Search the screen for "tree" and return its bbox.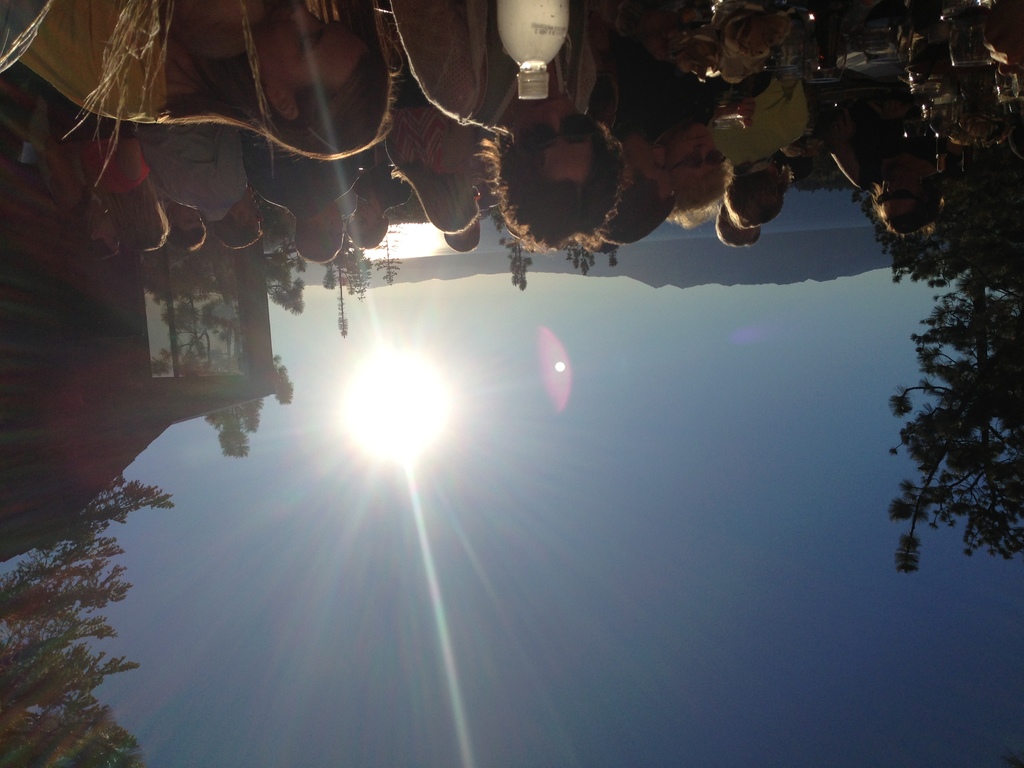
Found: pyautogui.locateOnScreen(0, 477, 174, 767).
